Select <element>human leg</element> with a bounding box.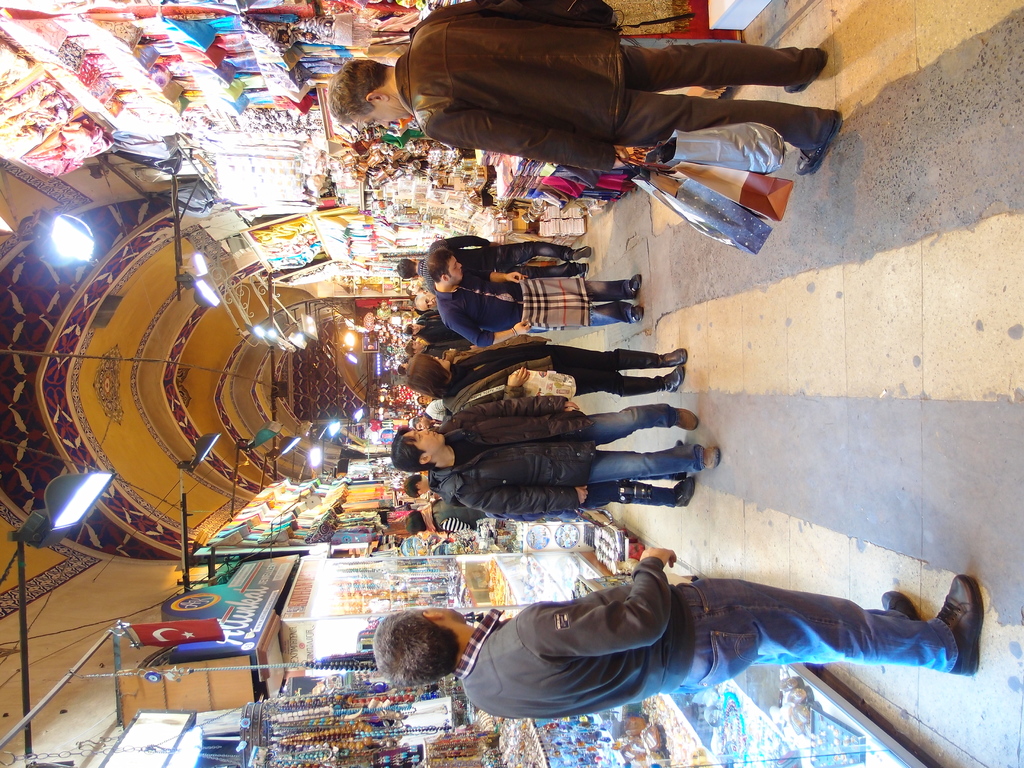
570:446:720:477.
